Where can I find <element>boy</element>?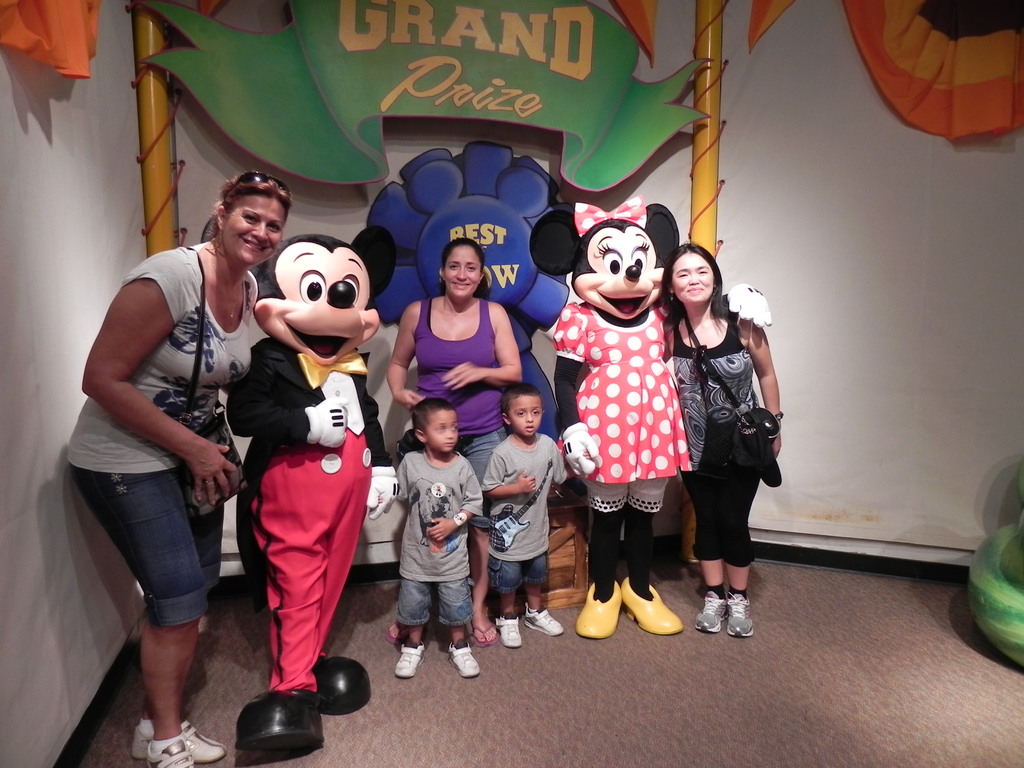
You can find it at 380 392 489 679.
